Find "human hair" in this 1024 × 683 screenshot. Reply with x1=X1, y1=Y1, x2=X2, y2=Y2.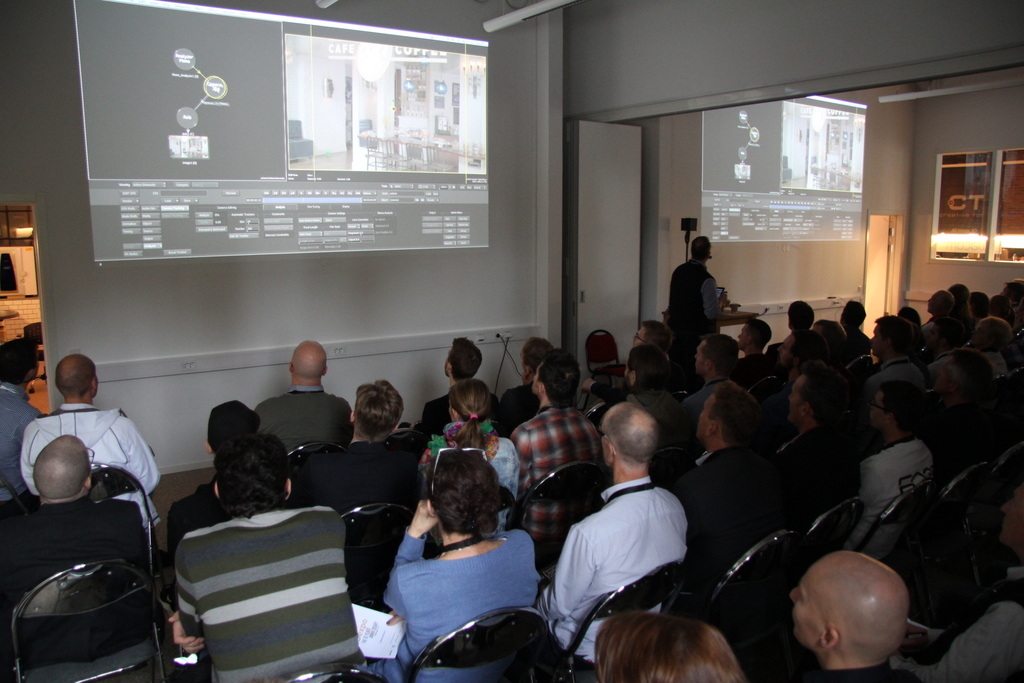
x1=448, y1=336, x2=483, y2=387.
